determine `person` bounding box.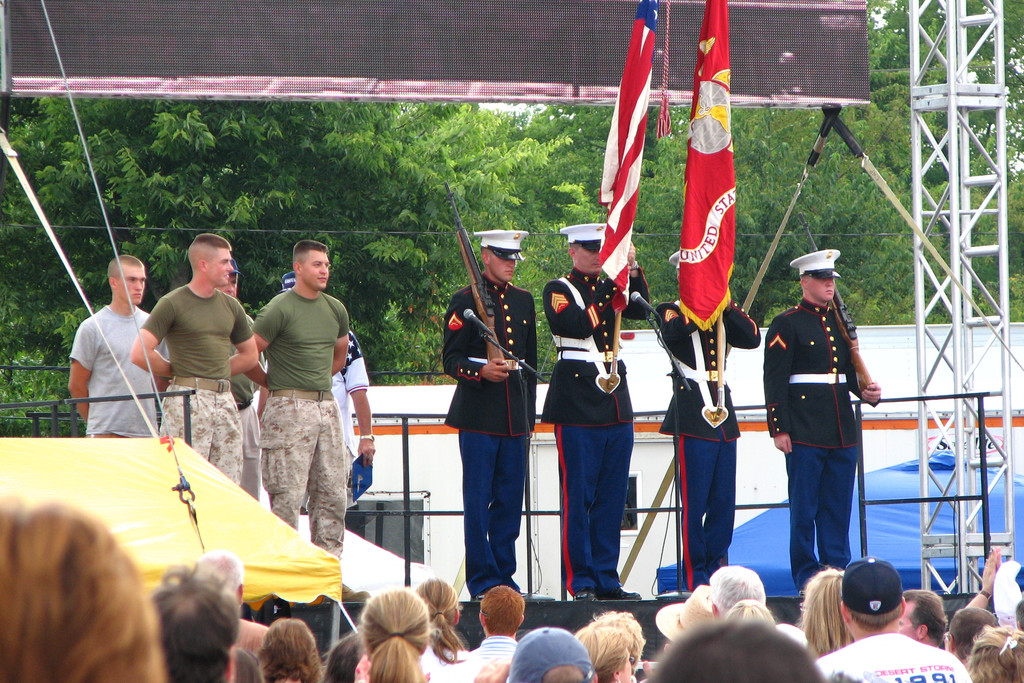
Determined: 260 274 375 514.
